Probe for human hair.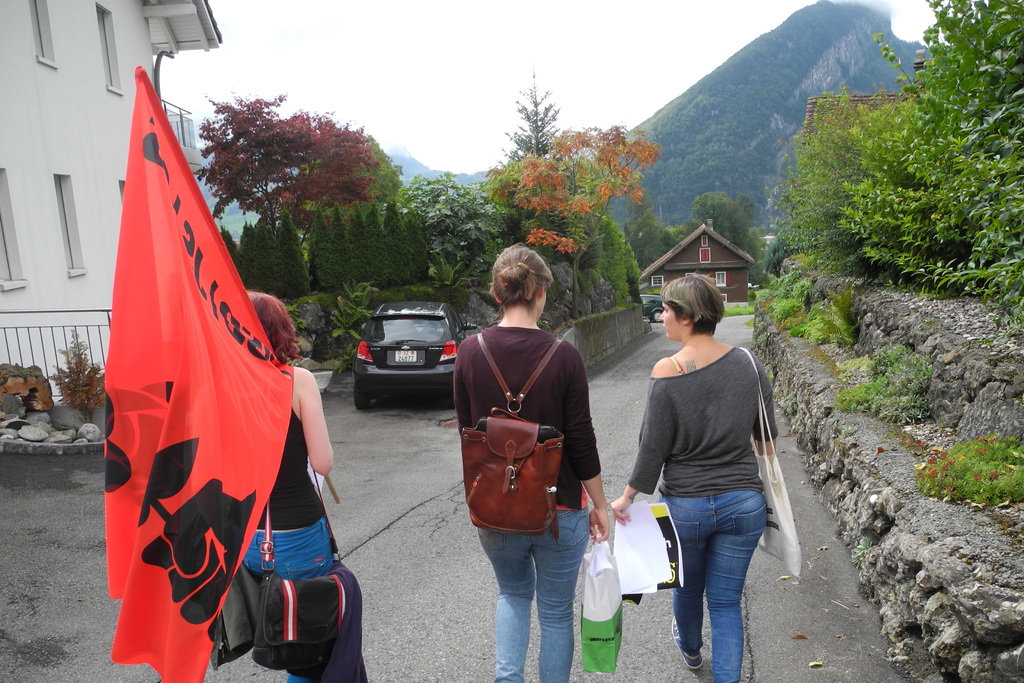
Probe result: [x1=246, y1=293, x2=307, y2=372].
